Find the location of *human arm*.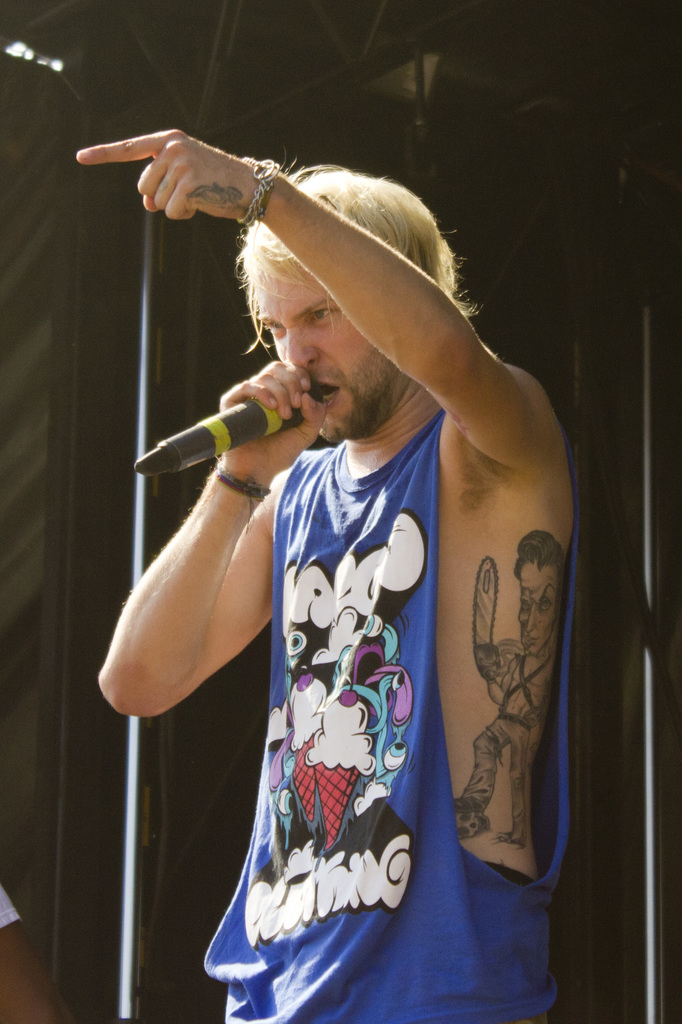
Location: select_region(104, 378, 303, 733).
